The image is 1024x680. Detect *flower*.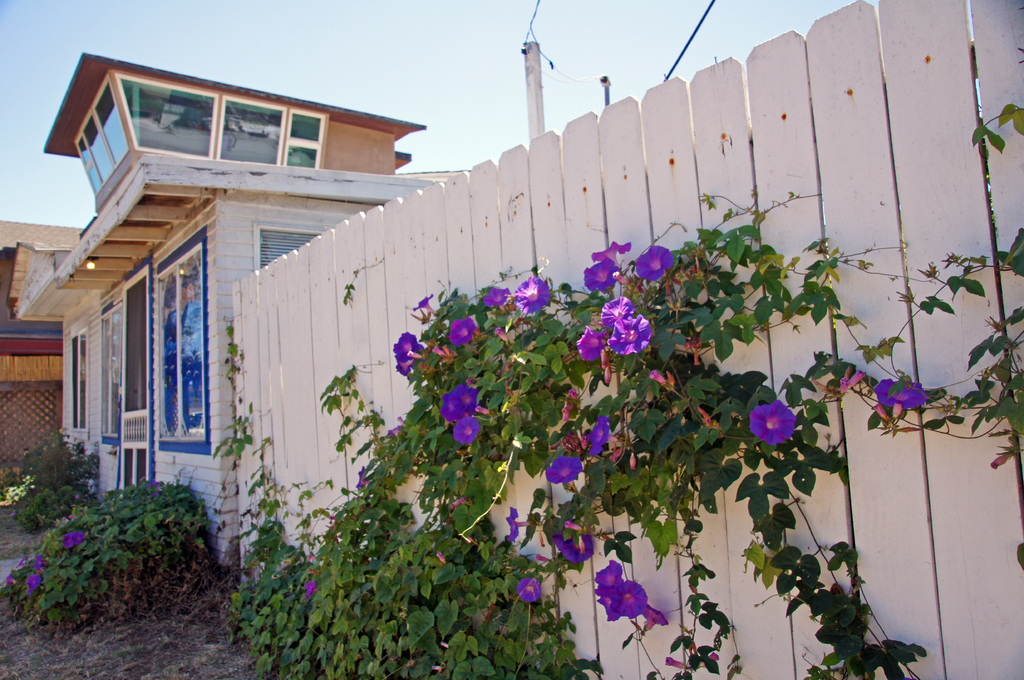
Detection: <box>478,283,511,306</box>.
